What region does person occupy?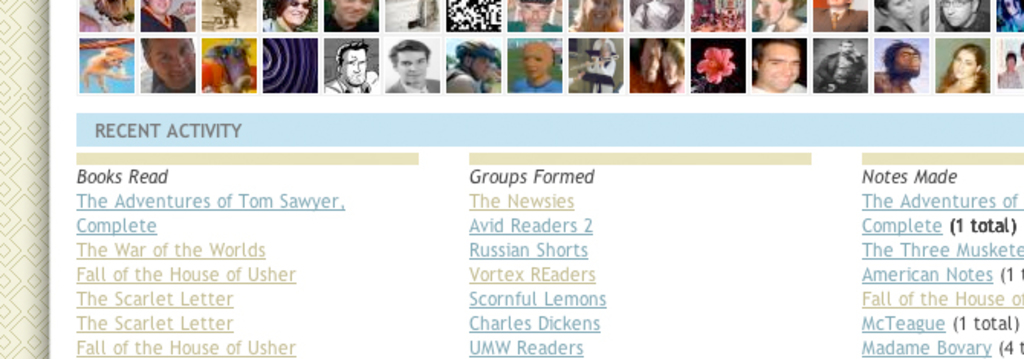
x1=142, y1=40, x2=194, y2=93.
